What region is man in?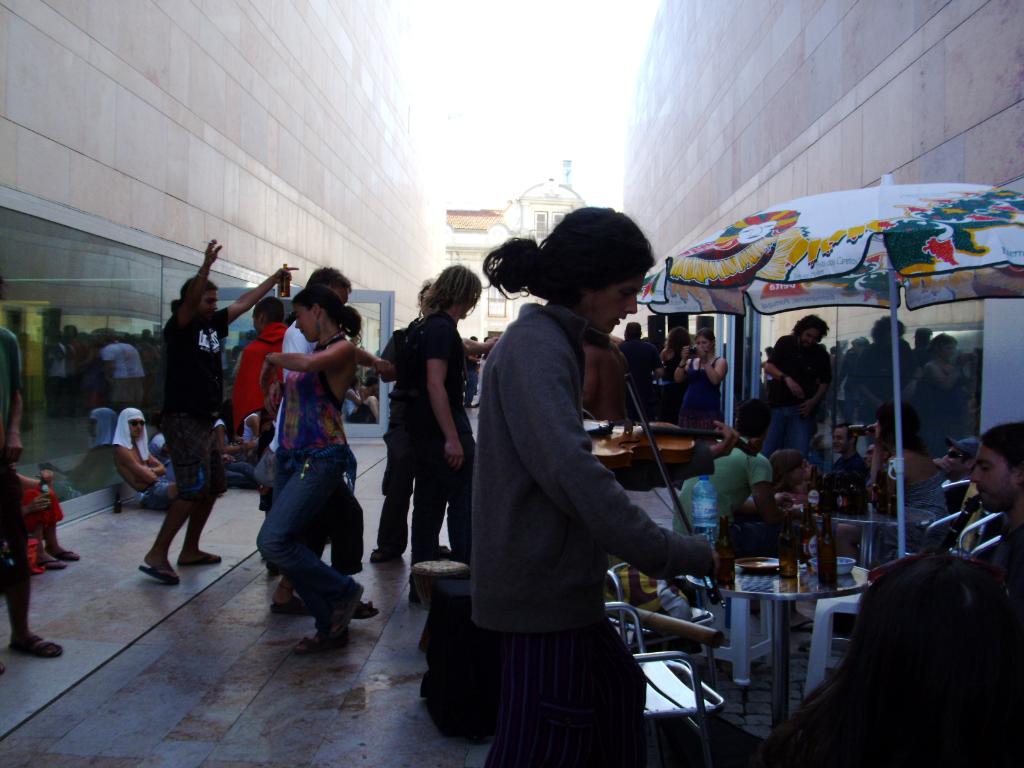
box=[970, 429, 1023, 596].
